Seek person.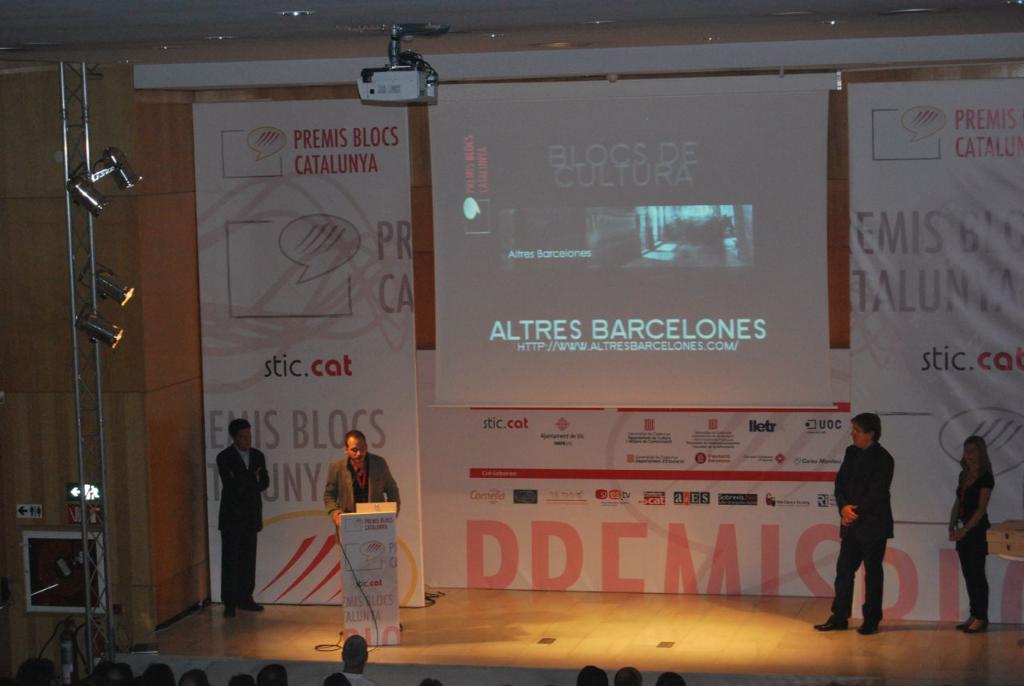
select_region(948, 432, 994, 638).
